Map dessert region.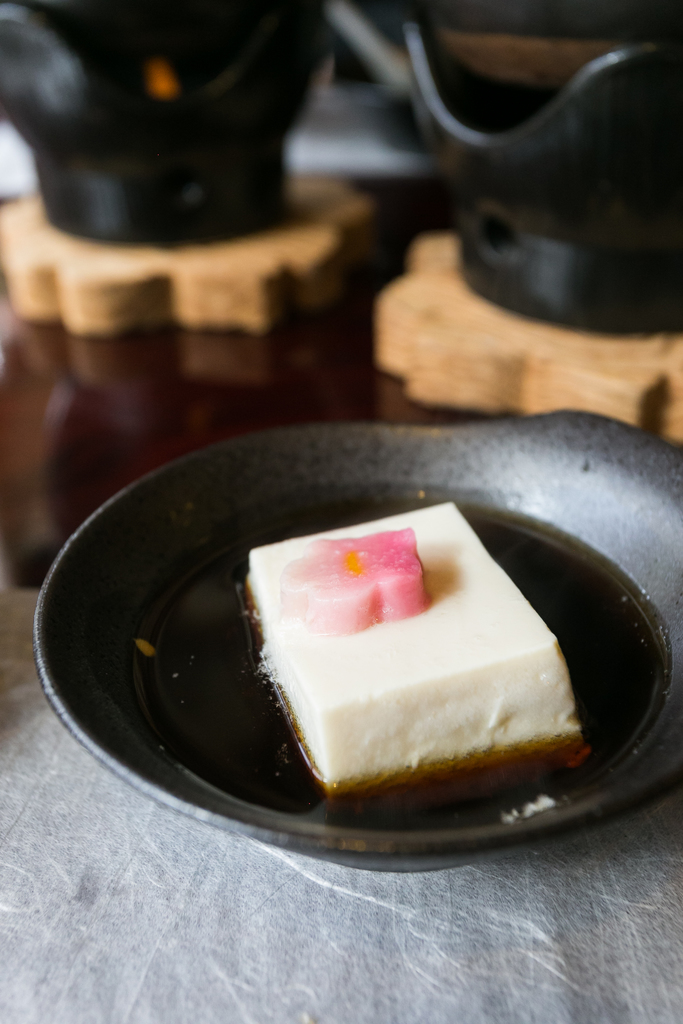
Mapped to (left=210, top=498, right=580, bottom=830).
